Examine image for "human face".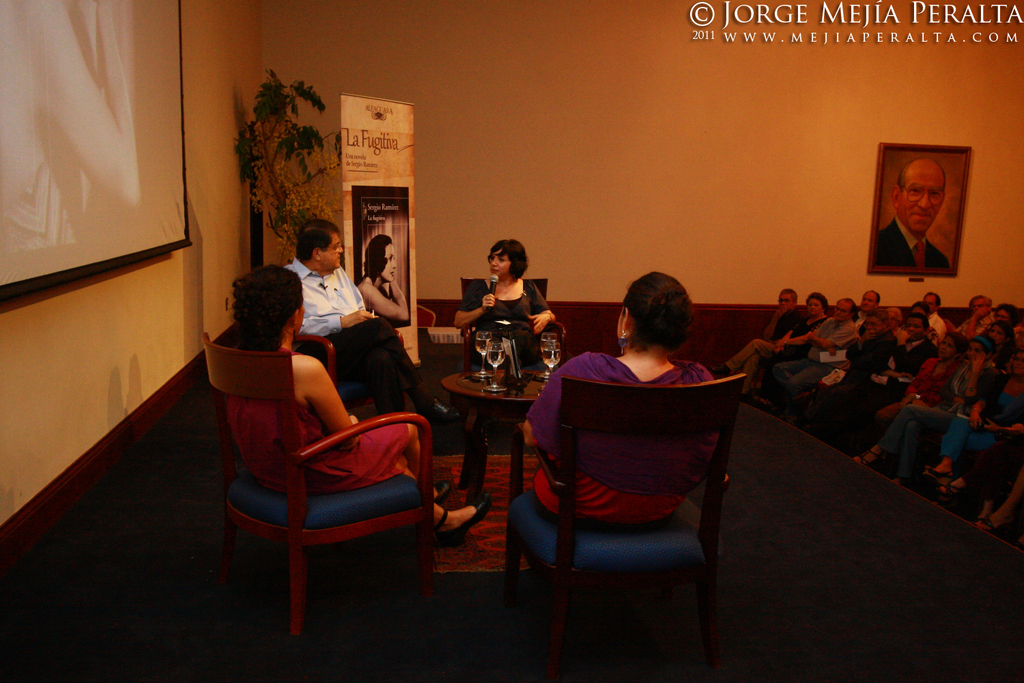
Examination result: detection(862, 292, 876, 308).
